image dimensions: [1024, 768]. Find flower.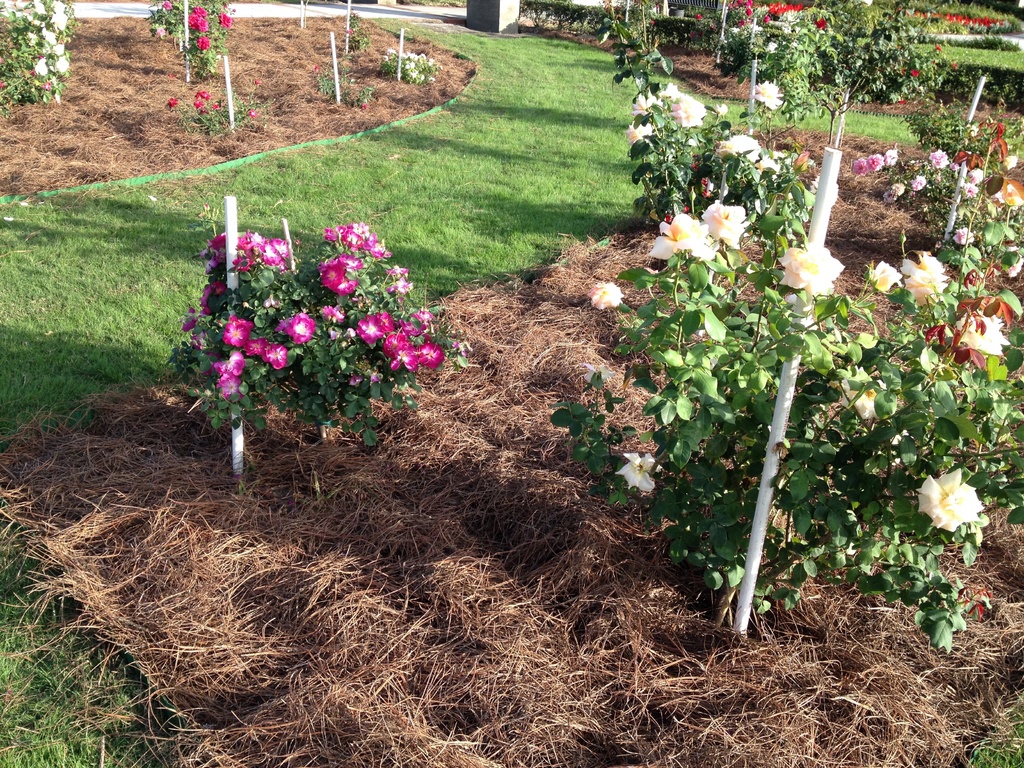
<box>962,308,1005,355</box>.
